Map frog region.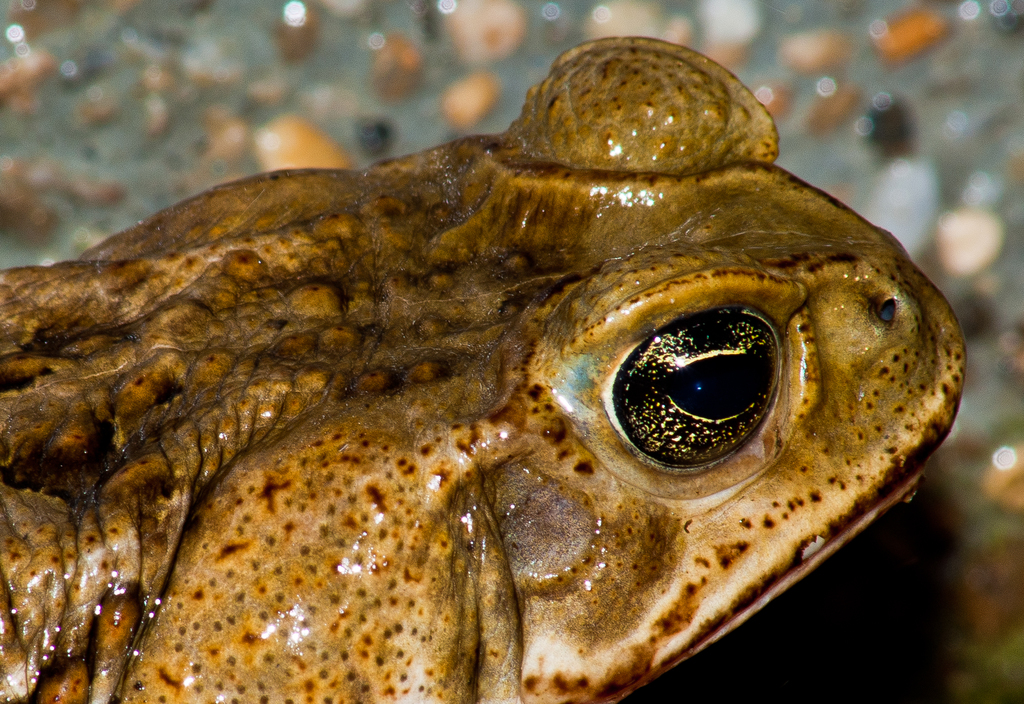
Mapped to (0, 35, 968, 703).
